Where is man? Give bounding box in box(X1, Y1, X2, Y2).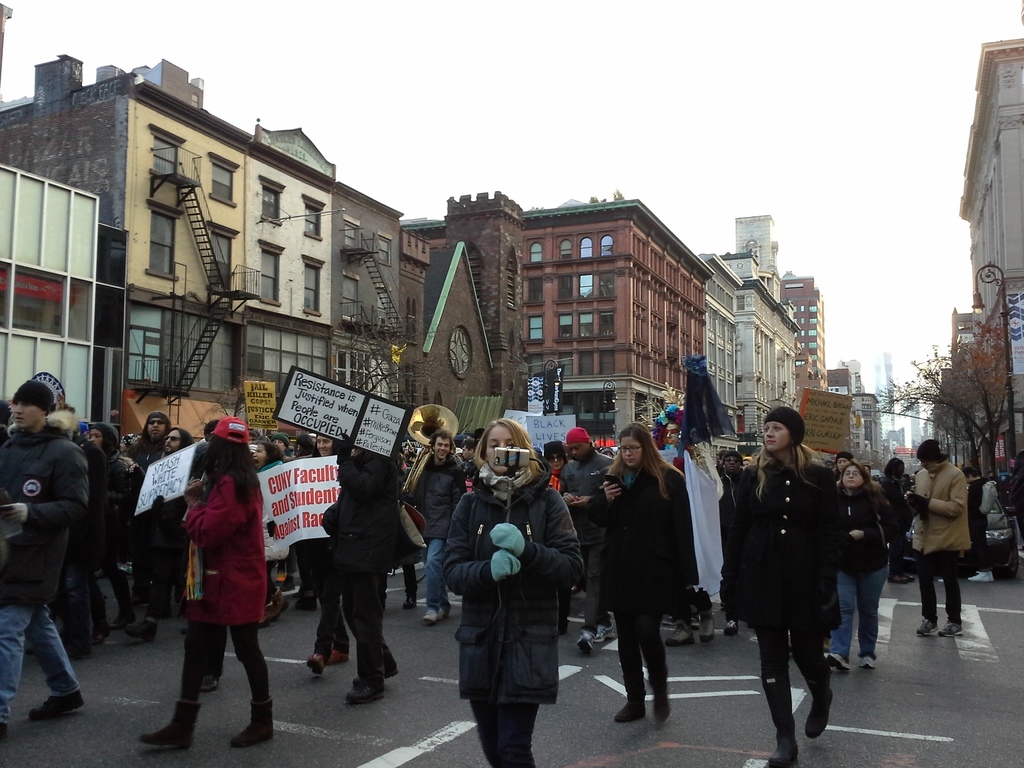
box(559, 425, 616, 658).
